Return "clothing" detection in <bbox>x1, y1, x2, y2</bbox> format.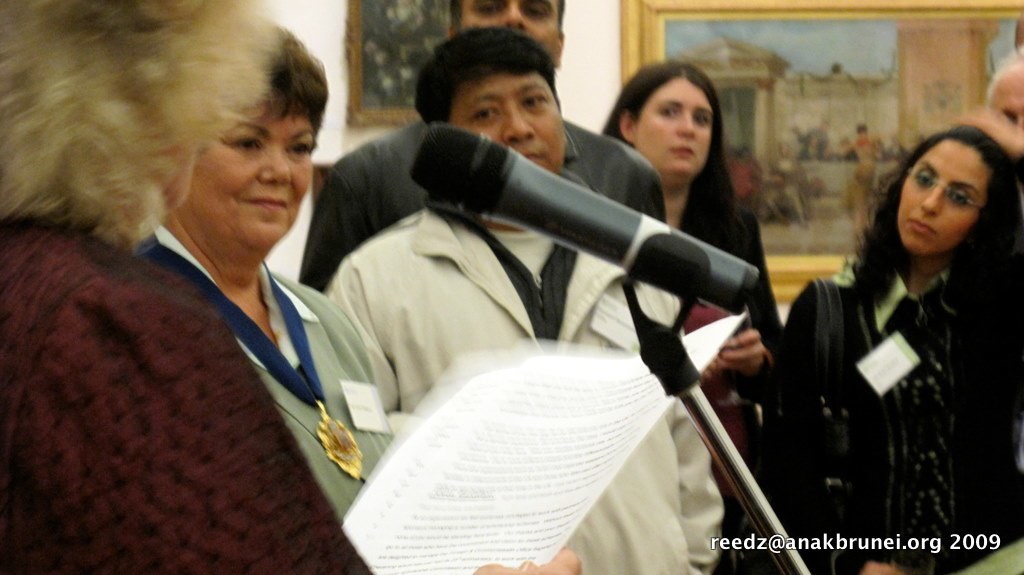
<bbox>130, 219, 393, 520</bbox>.
